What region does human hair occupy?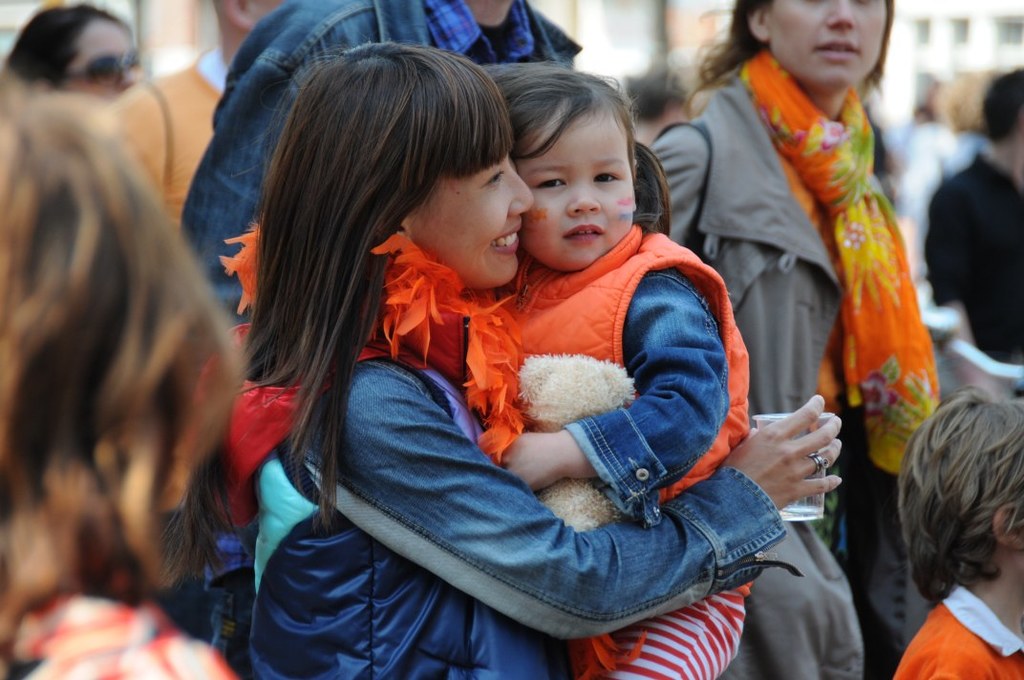
<box>245,43,513,525</box>.
